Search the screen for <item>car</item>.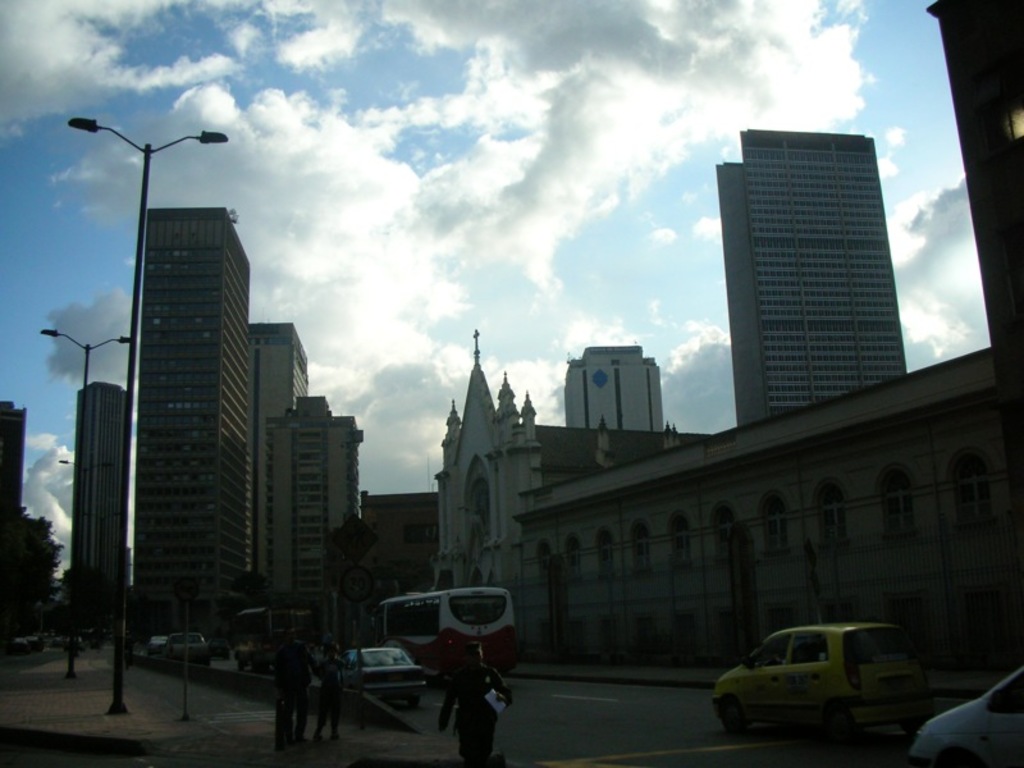
Found at BBox(170, 631, 209, 666).
